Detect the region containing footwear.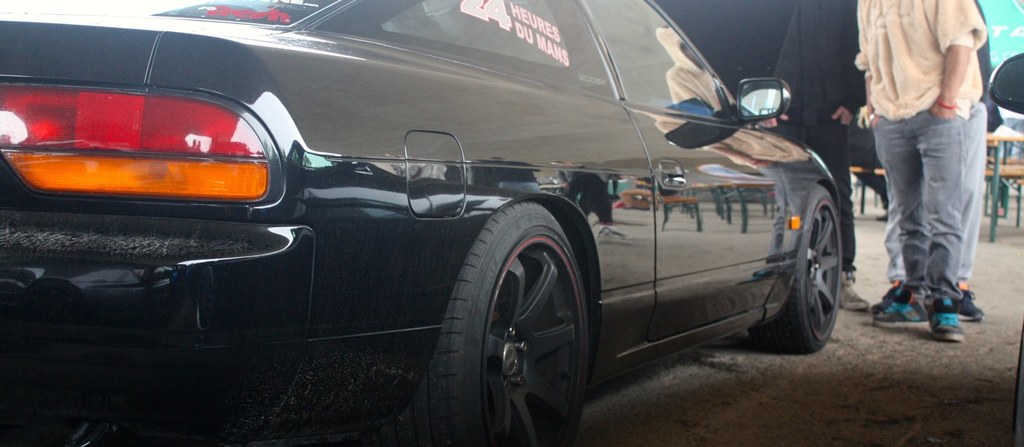
(x1=872, y1=279, x2=932, y2=331).
